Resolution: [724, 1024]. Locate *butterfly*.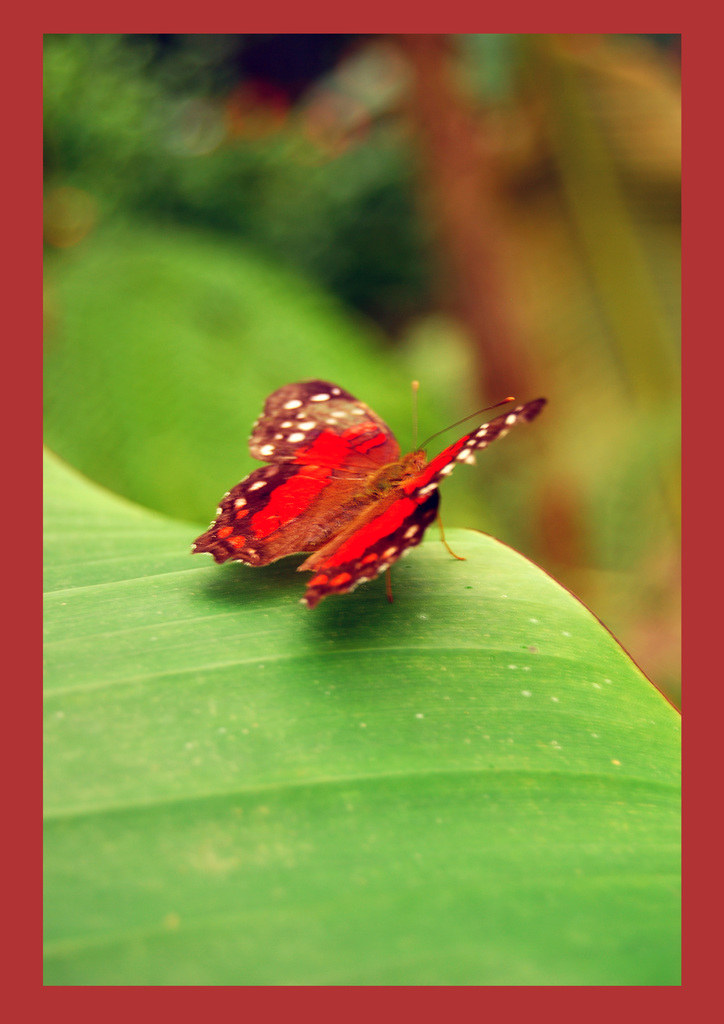
bbox=(193, 361, 519, 598).
